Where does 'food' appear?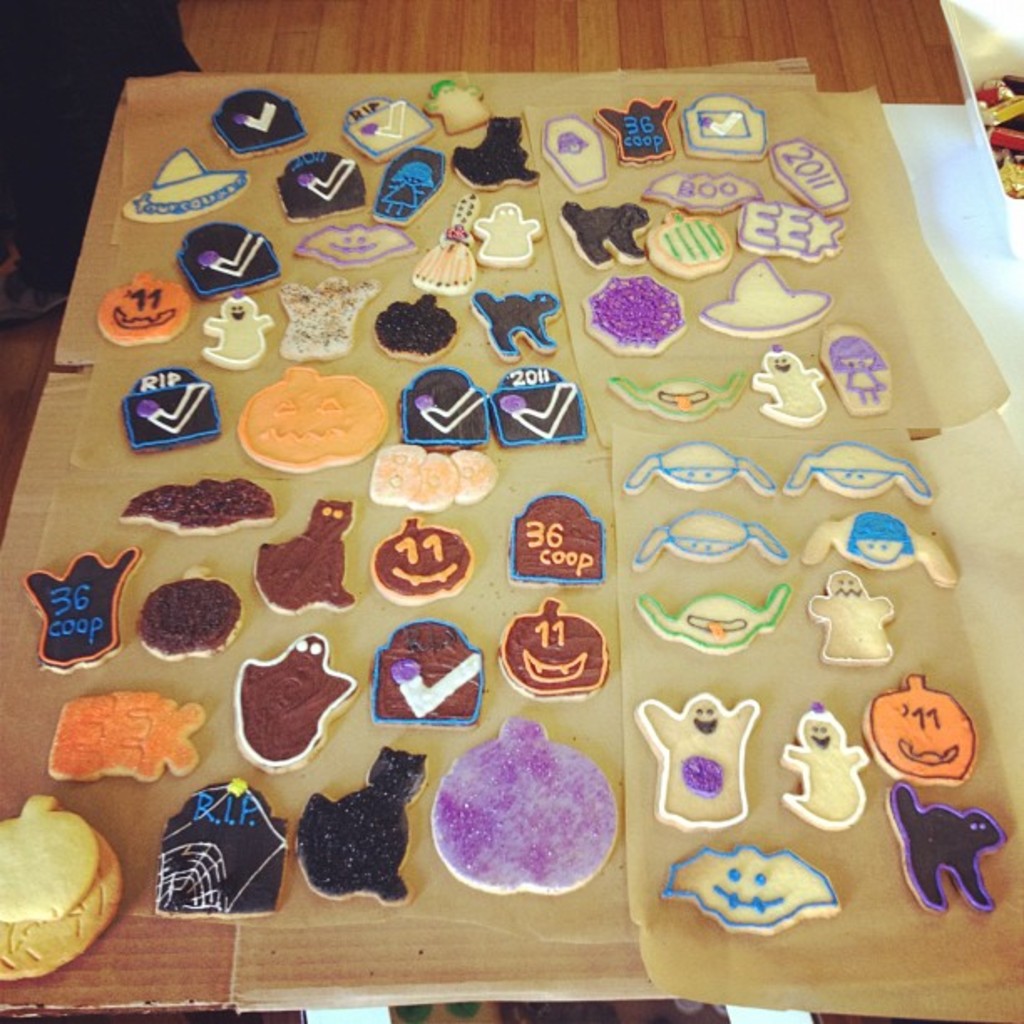
Appears at rect(23, 545, 142, 678).
